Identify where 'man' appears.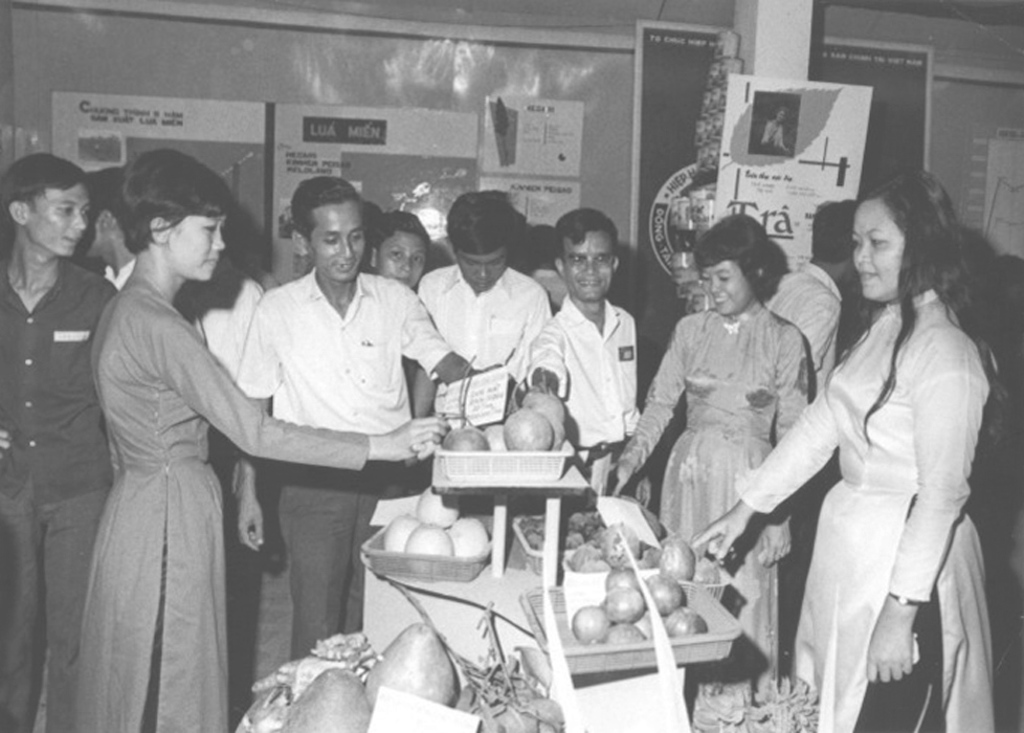
Appears at pyautogui.locateOnScreen(83, 172, 149, 329).
